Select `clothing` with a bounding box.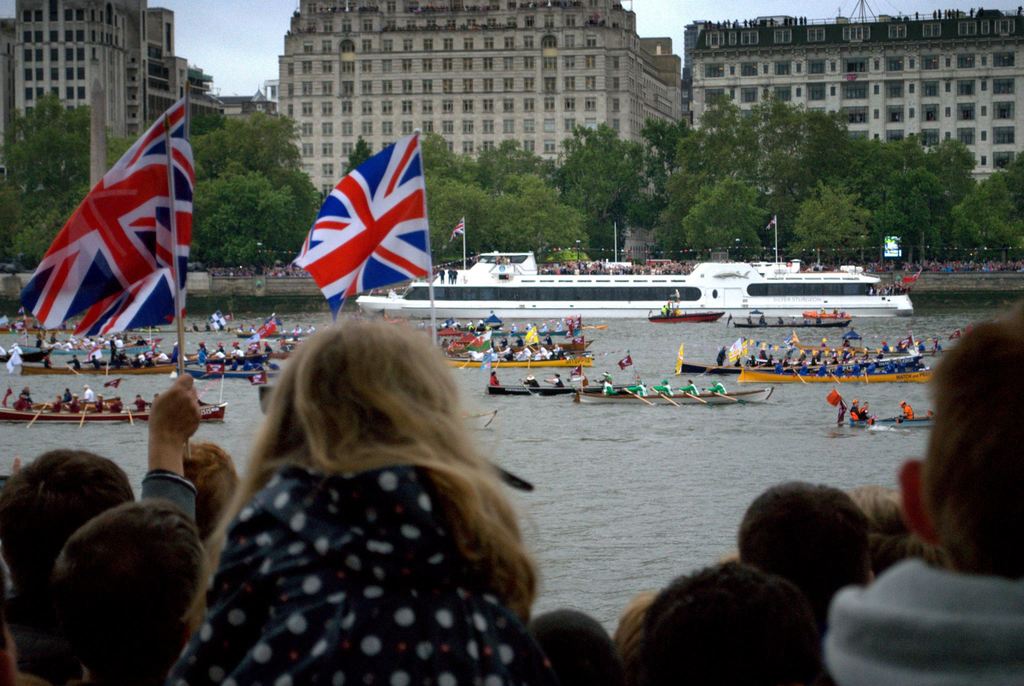
[x1=604, y1=373, x2=611, y2=380].
